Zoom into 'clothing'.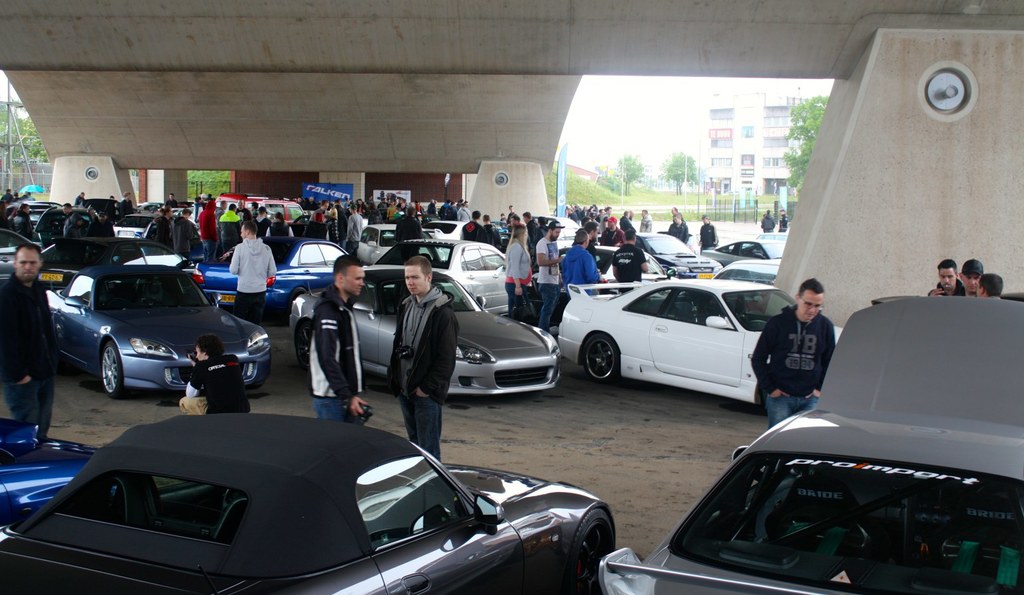
Zoom target: box=[220, 206, 241, 218].
